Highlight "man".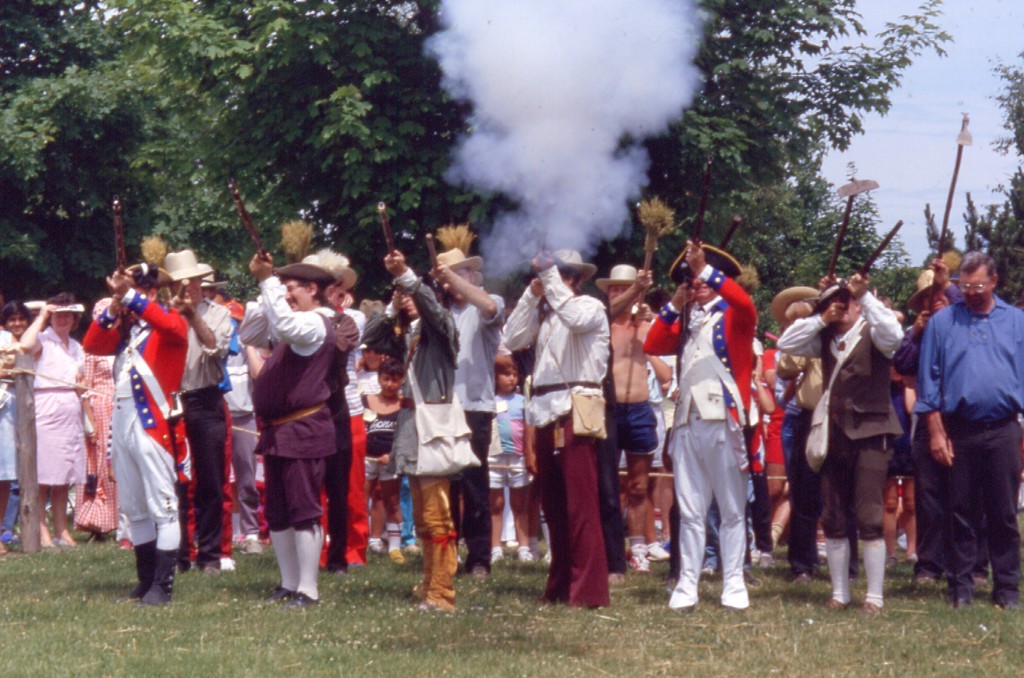
Highlighted region: pyautogui.locateOnScreen(758, 349, 792, 564).
